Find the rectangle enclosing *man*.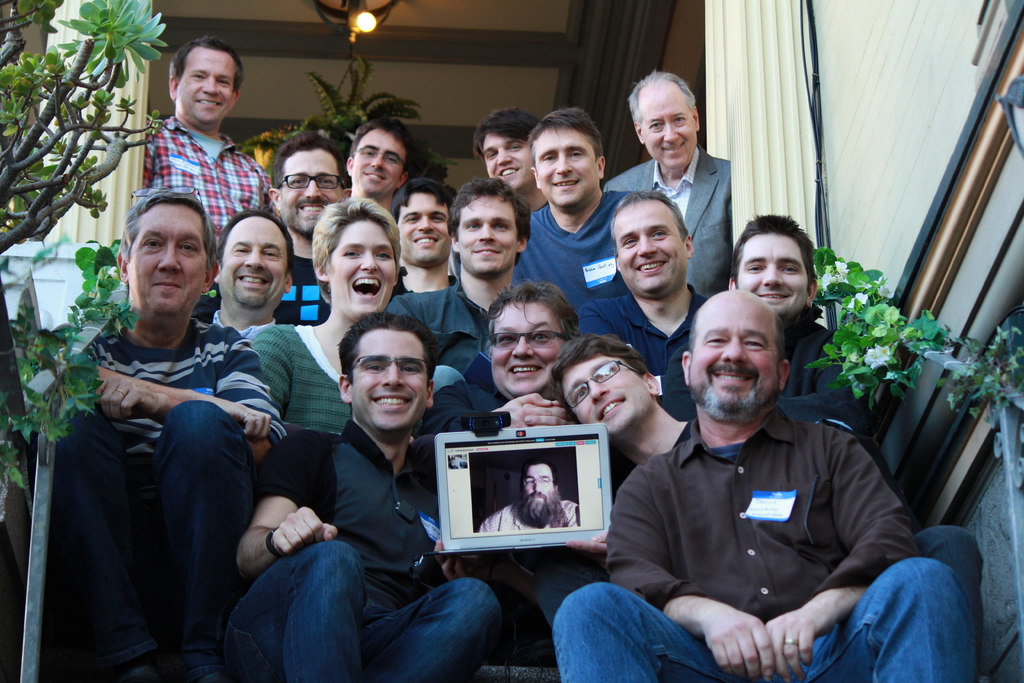
box(49, 191, 287, 682).
